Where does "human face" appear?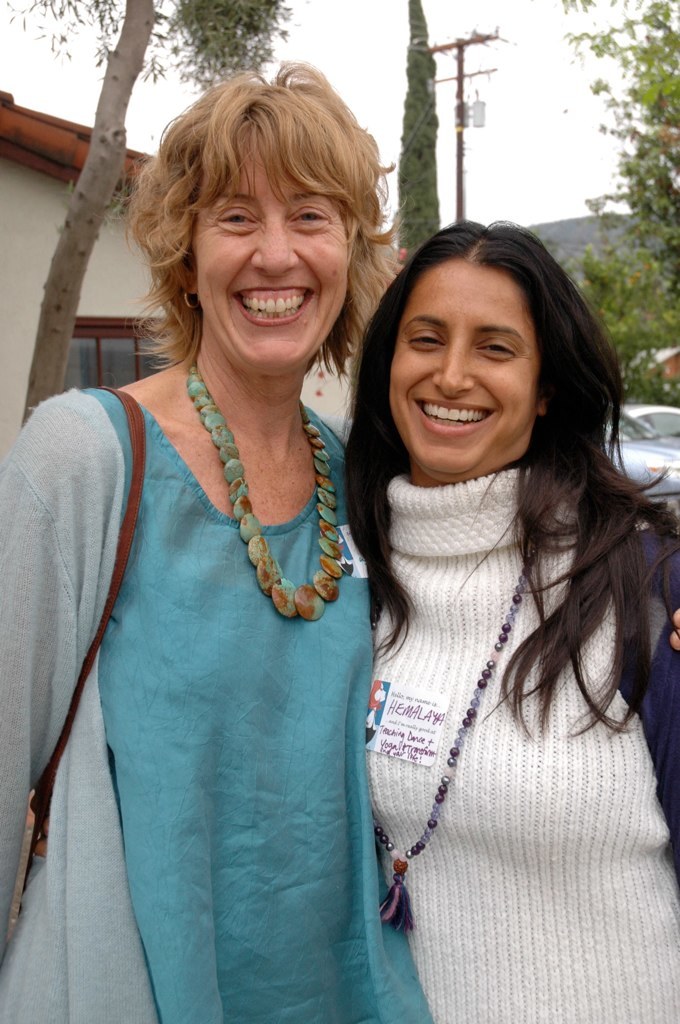
Appears at [left=390, top=256, right=539, bottom=474].
